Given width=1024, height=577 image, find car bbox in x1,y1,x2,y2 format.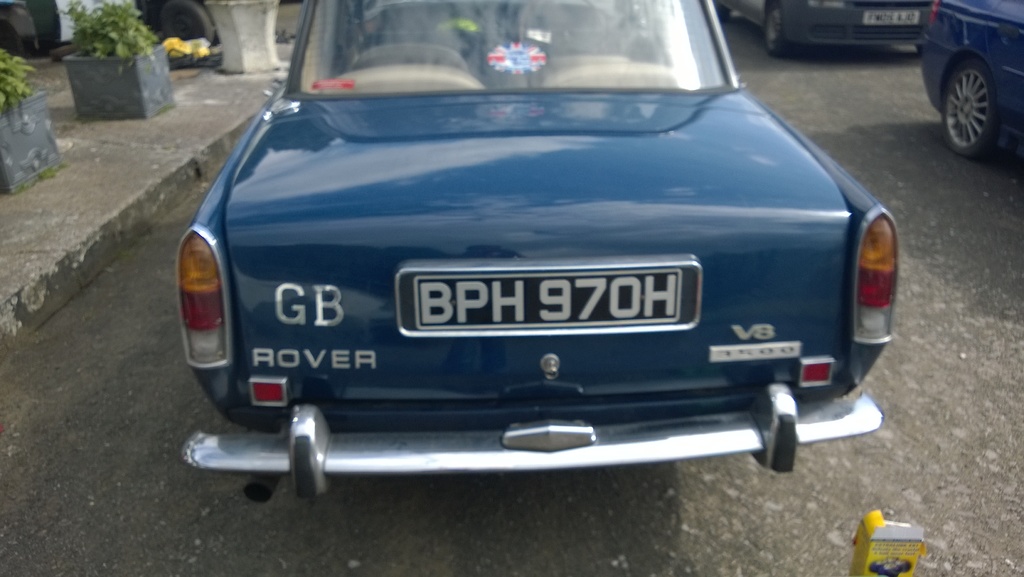
918,0,1023,158.
